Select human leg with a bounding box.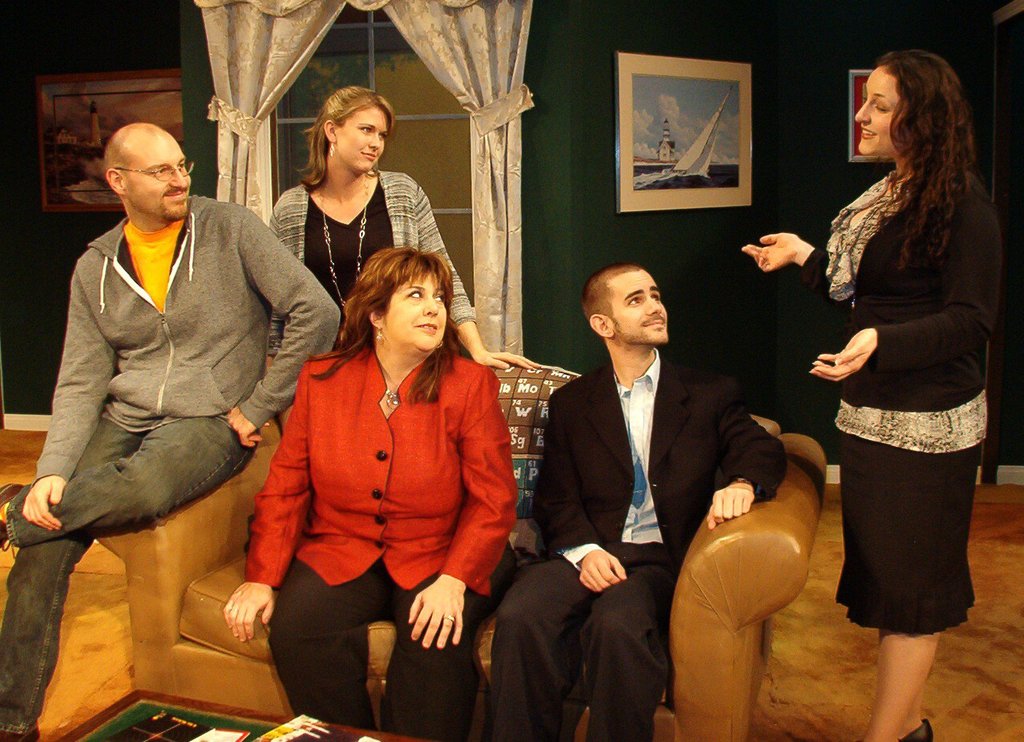
box(497, 554, 598, 733).
